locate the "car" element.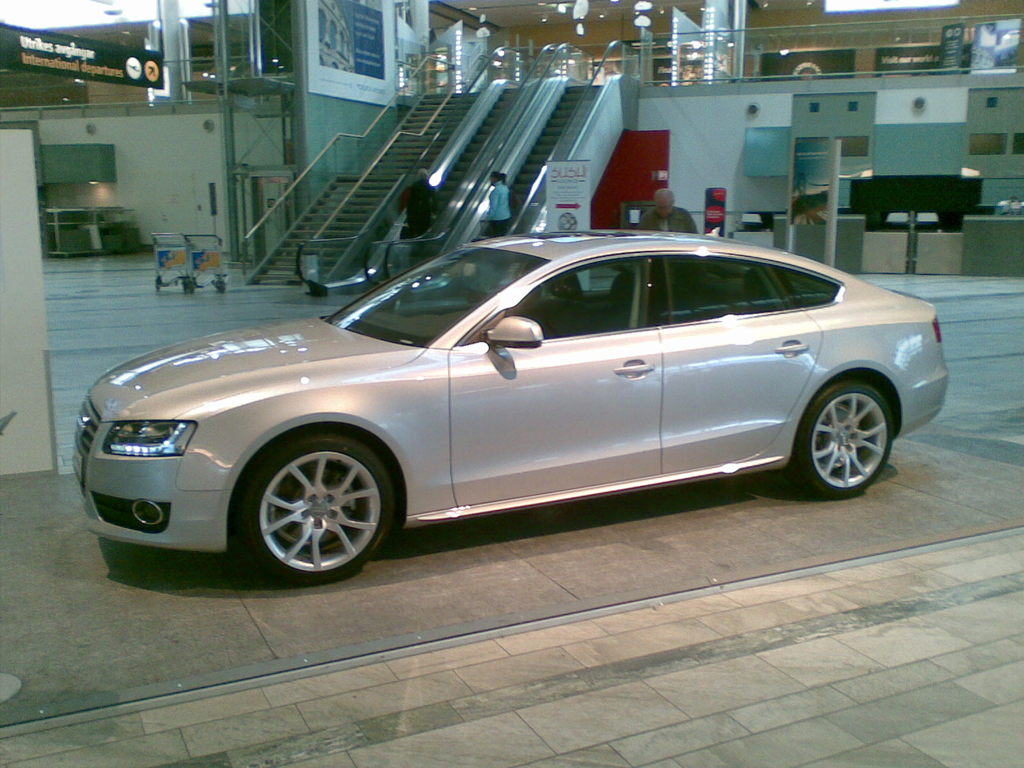
Element bbox: left=65, top=230, right=961, bottom=588.
